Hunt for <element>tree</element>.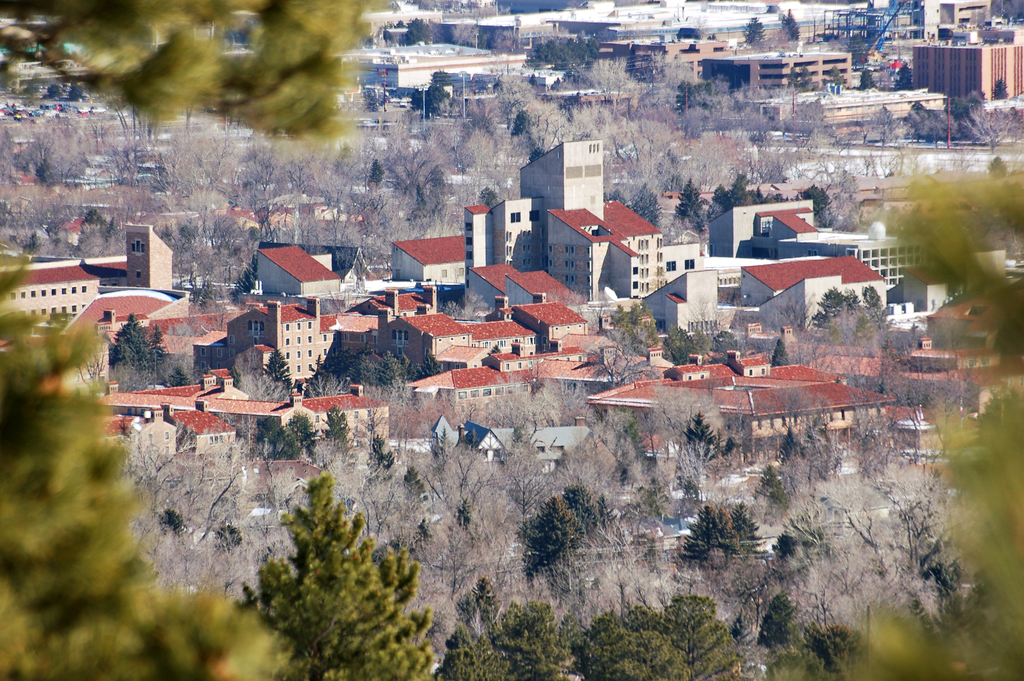
Hunted down at <region>109, 297, 168, 381</region>.
